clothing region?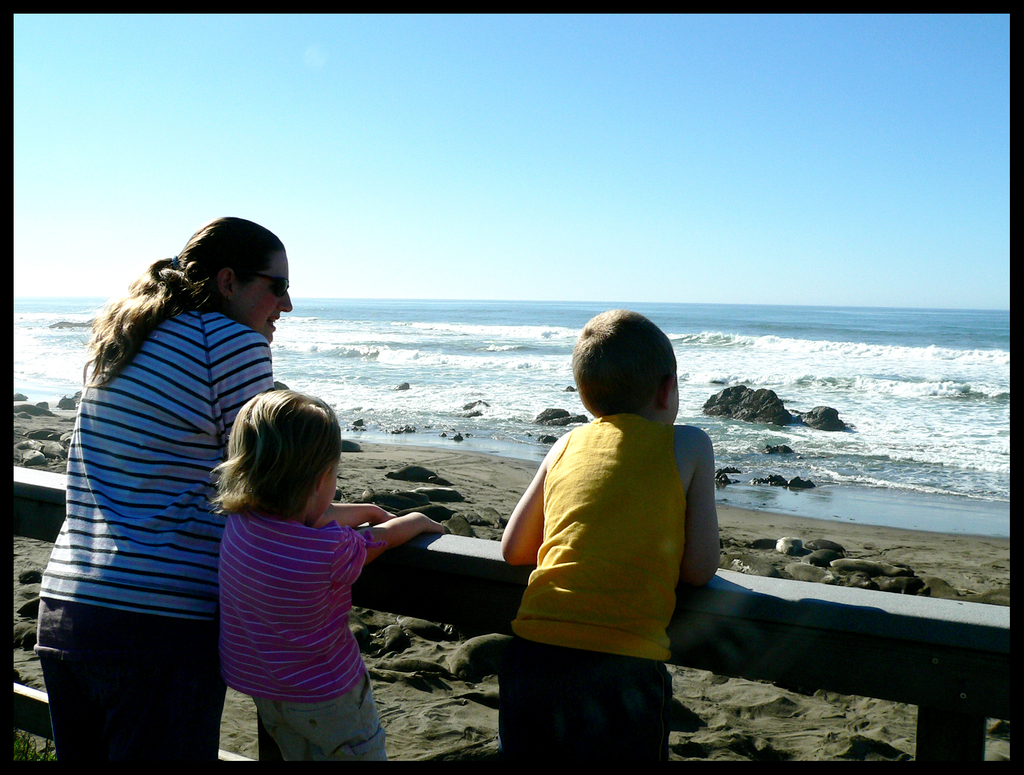
(212, 509, 398, 774)
